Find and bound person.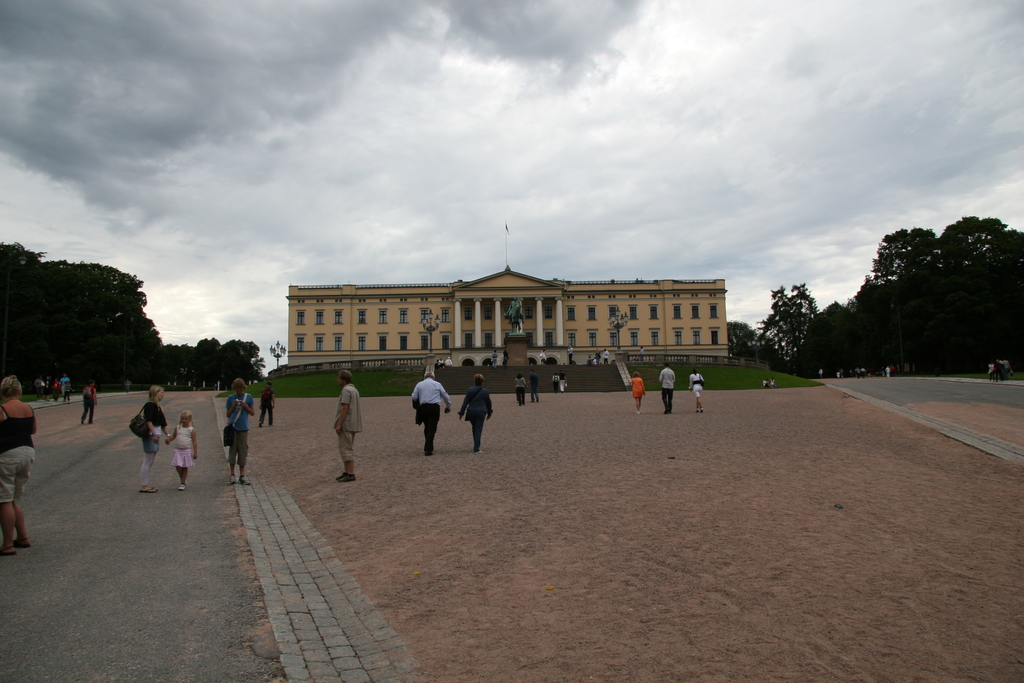
Bound: rect(638, 348, 650, 358).
